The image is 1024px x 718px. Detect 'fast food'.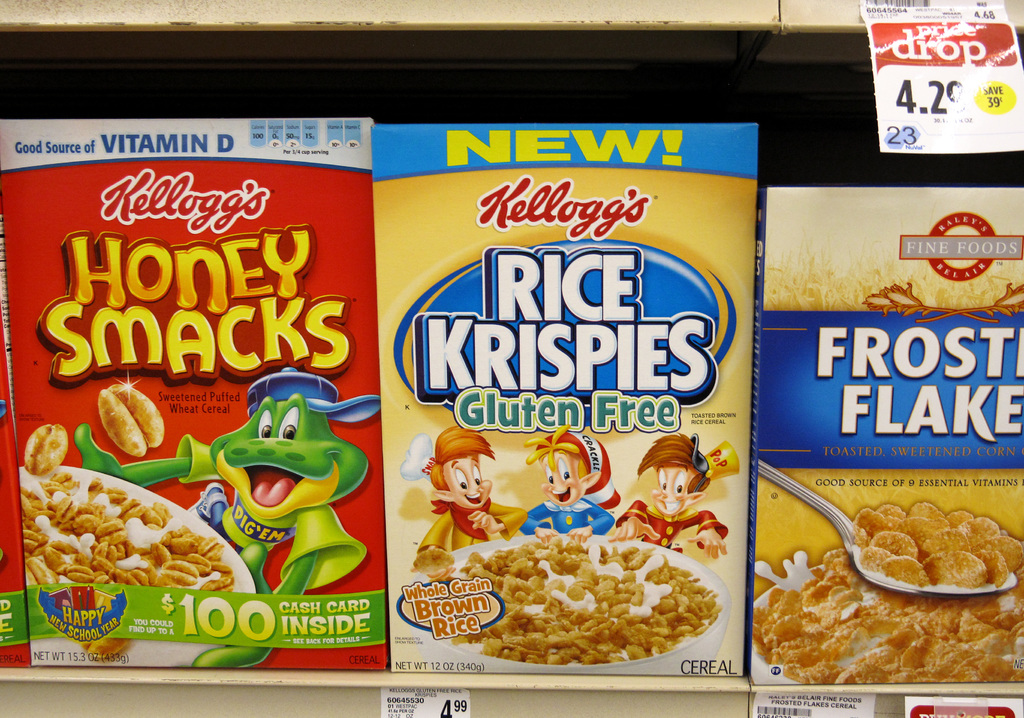
Detection: (x1=427, y1=527, x2=744, y2=678).
